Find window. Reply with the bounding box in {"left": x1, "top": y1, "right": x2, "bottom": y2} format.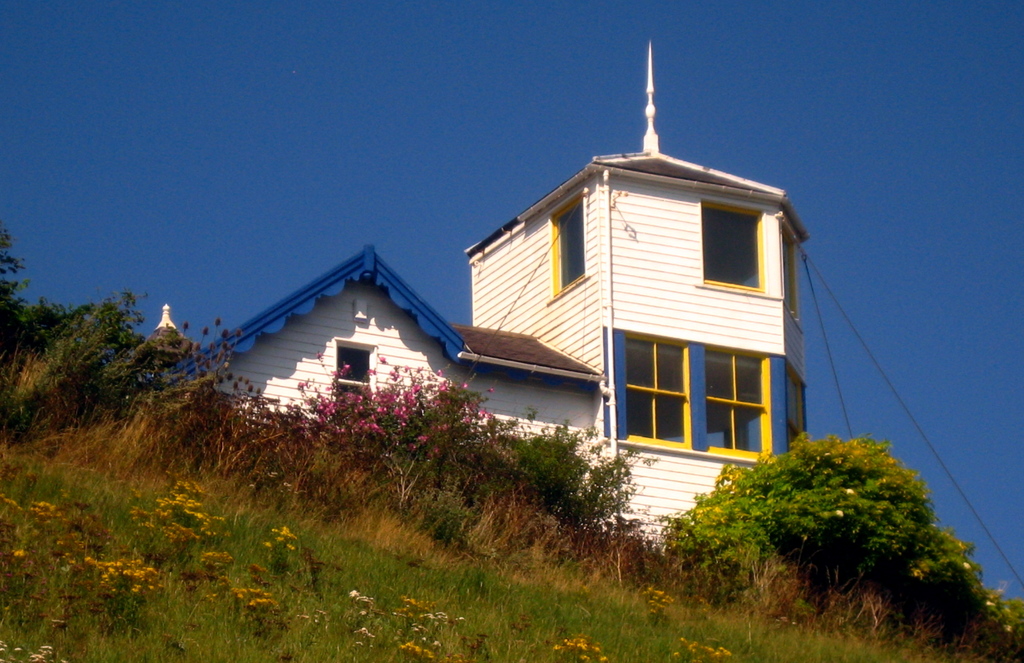
{"left": 780, "top": 220, "right": 801, "bottom": 320}.
